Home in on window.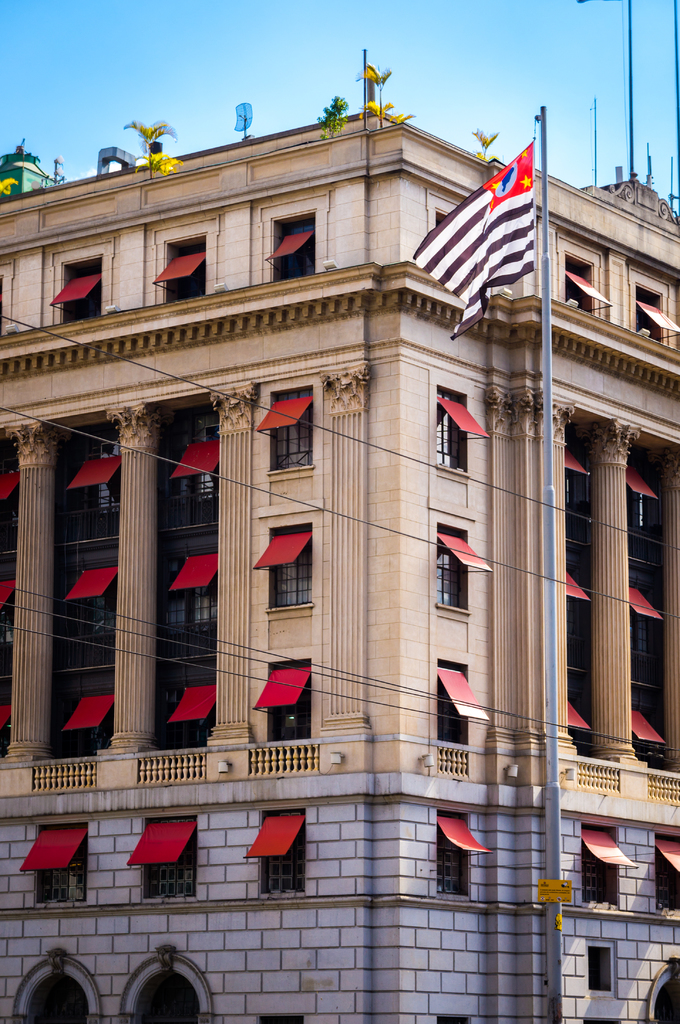
Homed in at pyautogui.locateOnScreen(564, 447, 599, 562).
